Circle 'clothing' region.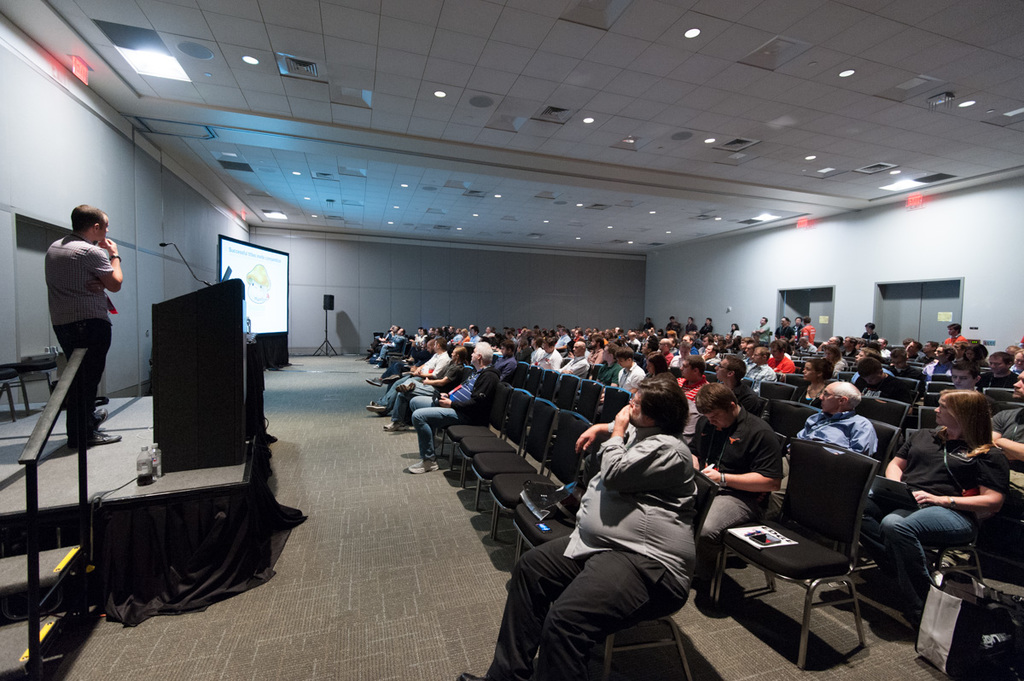
Region: <region>672, 374, 713, 400</region>.
